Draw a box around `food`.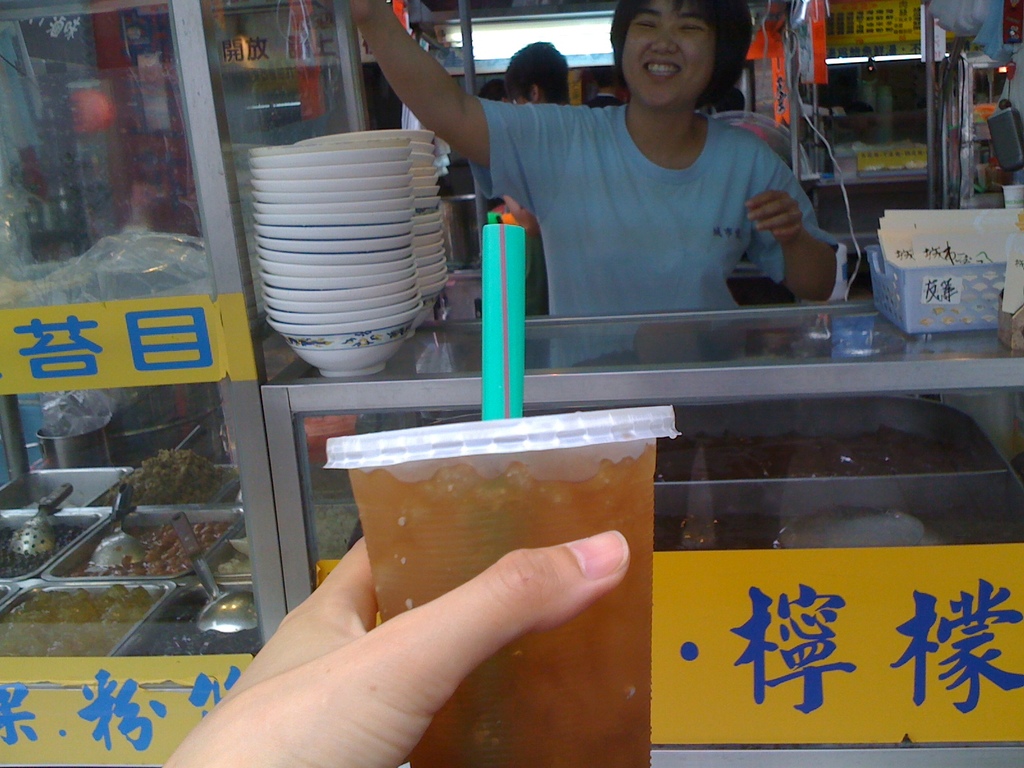
bbox=(653, 512, 1023, 552).
